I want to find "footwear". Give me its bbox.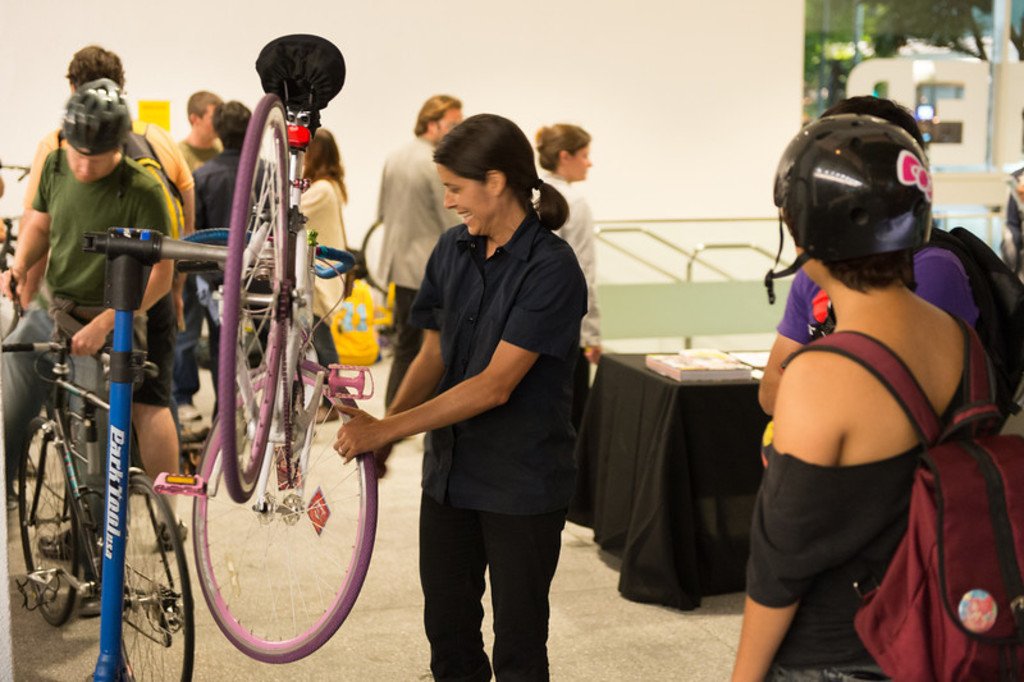
x1=155, y1=518, x2=192, y2=550.
